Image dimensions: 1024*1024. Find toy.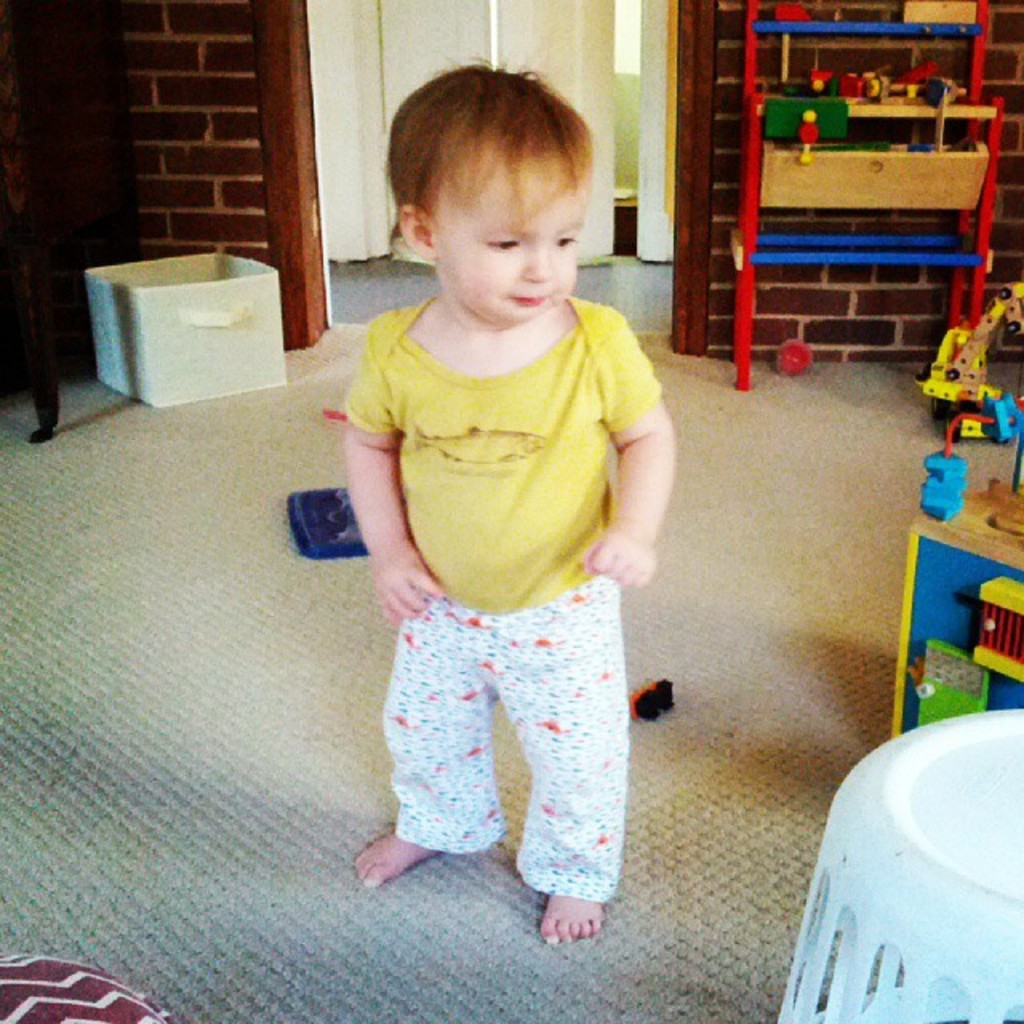
730/0/1008/390.
